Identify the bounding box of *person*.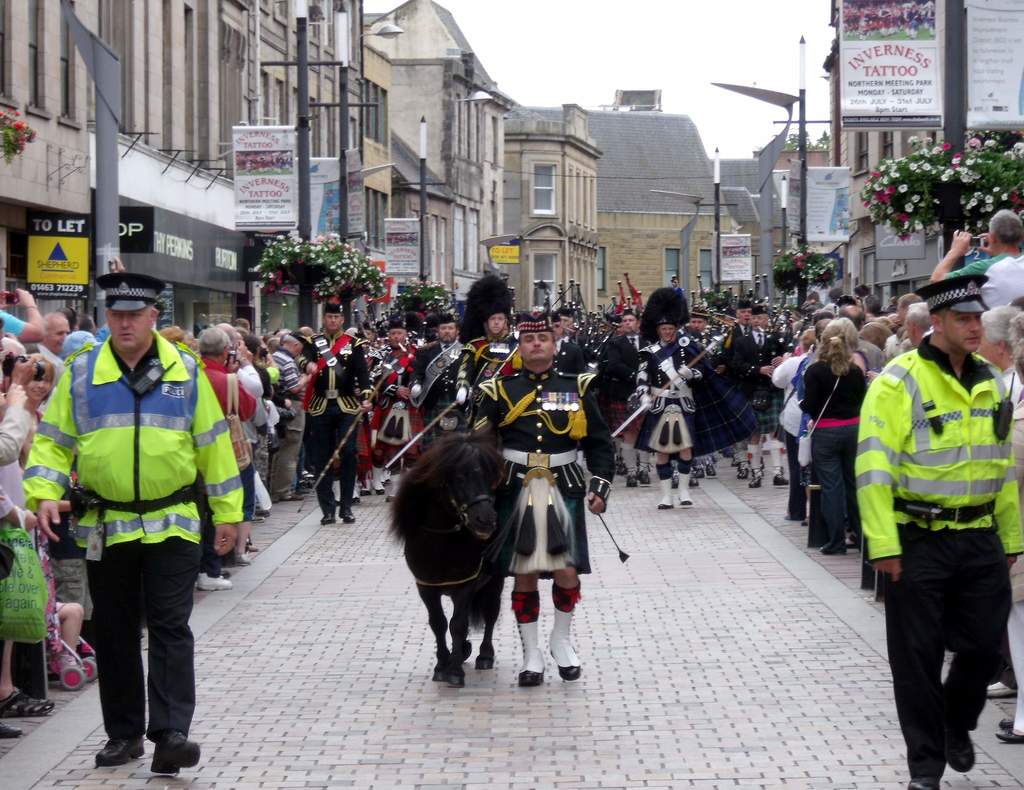
[x1=310, y1=293, x2=369, y2=524].
